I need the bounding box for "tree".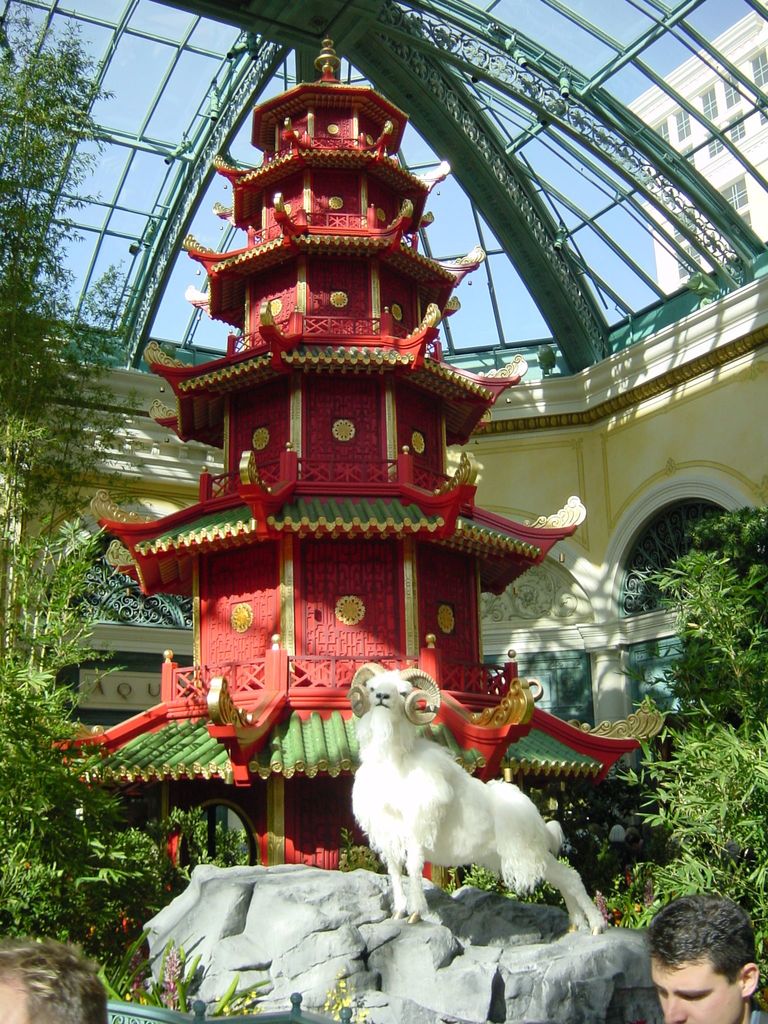
Here it is: crop(0, 0, 109, 529).
